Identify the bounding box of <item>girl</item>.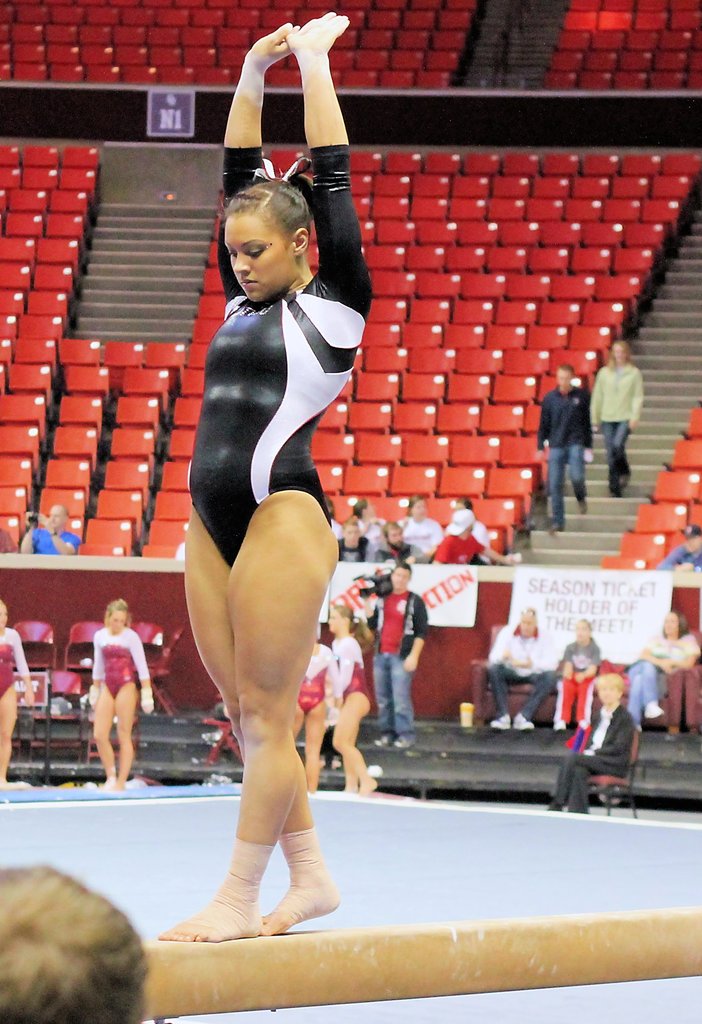
[297,627,337,792].
